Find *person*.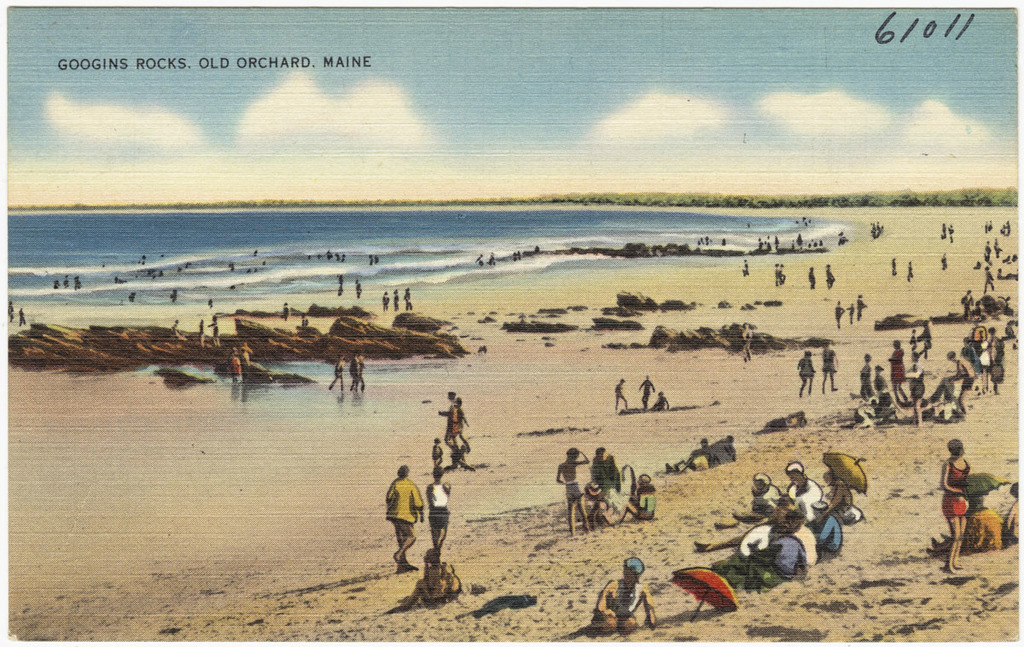
left=940, top=434, right=970, bottom=571.
